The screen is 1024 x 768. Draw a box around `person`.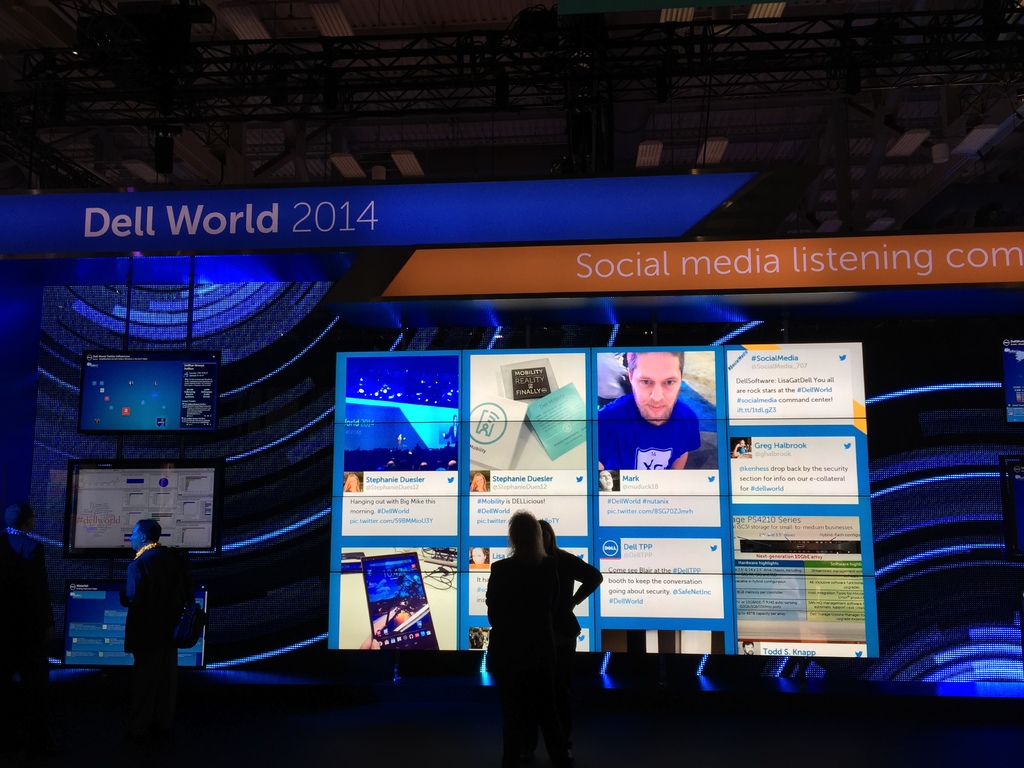
bbox=(540, 517, 600, 767).
